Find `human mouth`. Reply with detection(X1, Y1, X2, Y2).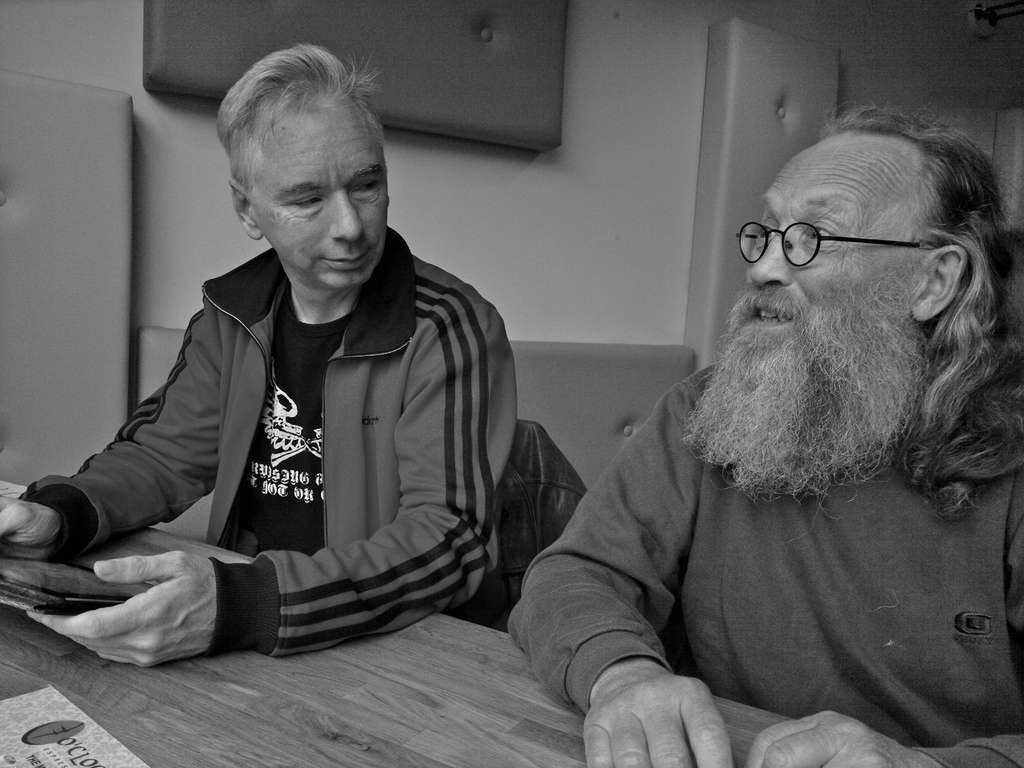
detection(314, 246, 376, 275).
